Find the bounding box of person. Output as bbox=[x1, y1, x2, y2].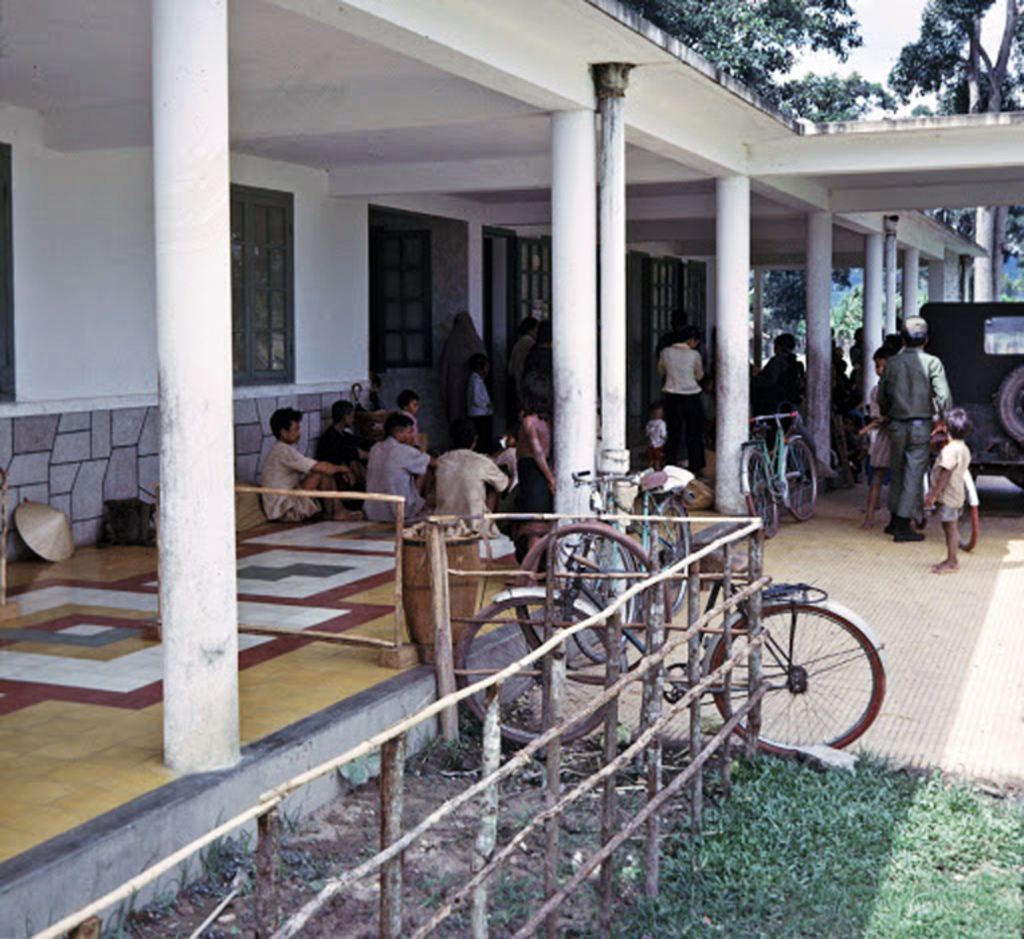
bbox=[654, 323, 703, 478].
